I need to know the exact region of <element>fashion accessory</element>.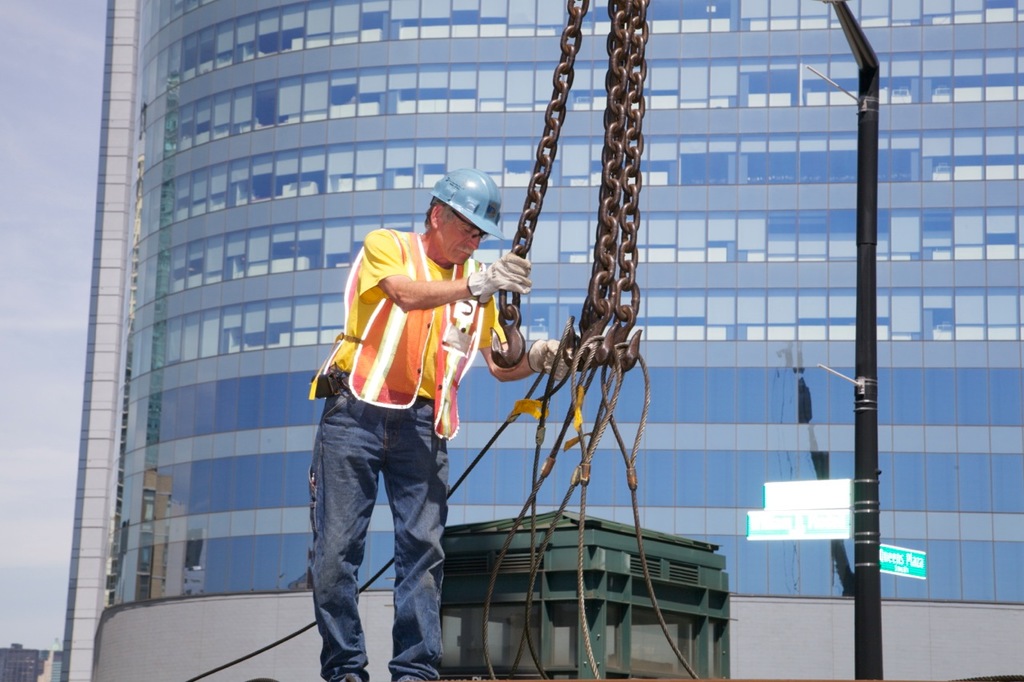
Region: left=527, top=337, right=574, bottom=381.
